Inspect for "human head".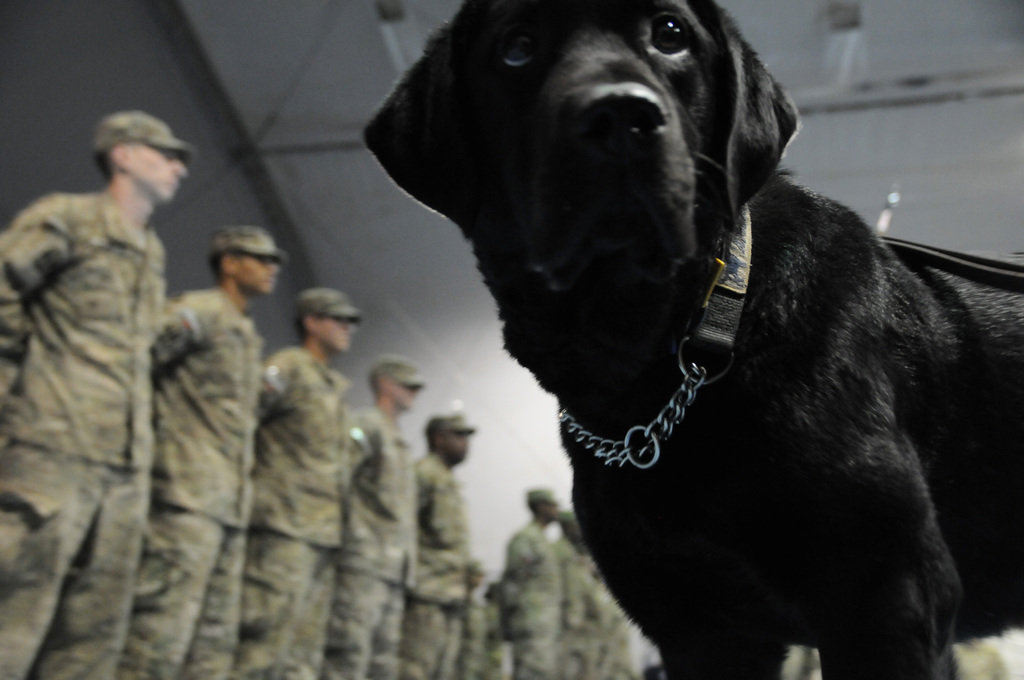
Inspection: x1=210 y1=224 x2=279 y2=291.
